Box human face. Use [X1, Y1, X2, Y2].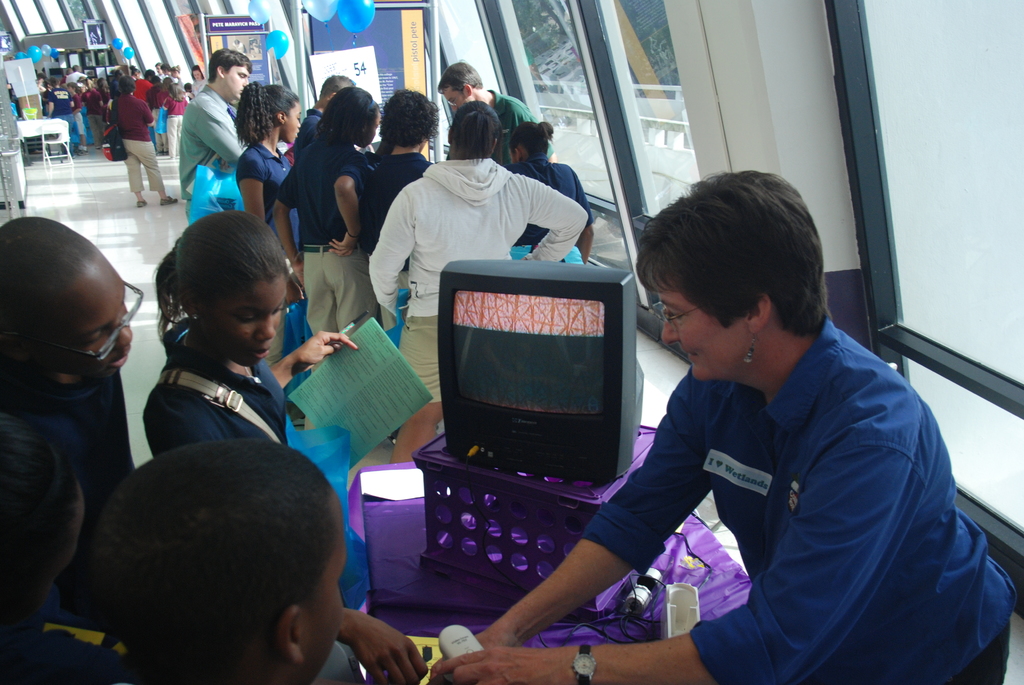
[33, 255, 131, 384].
